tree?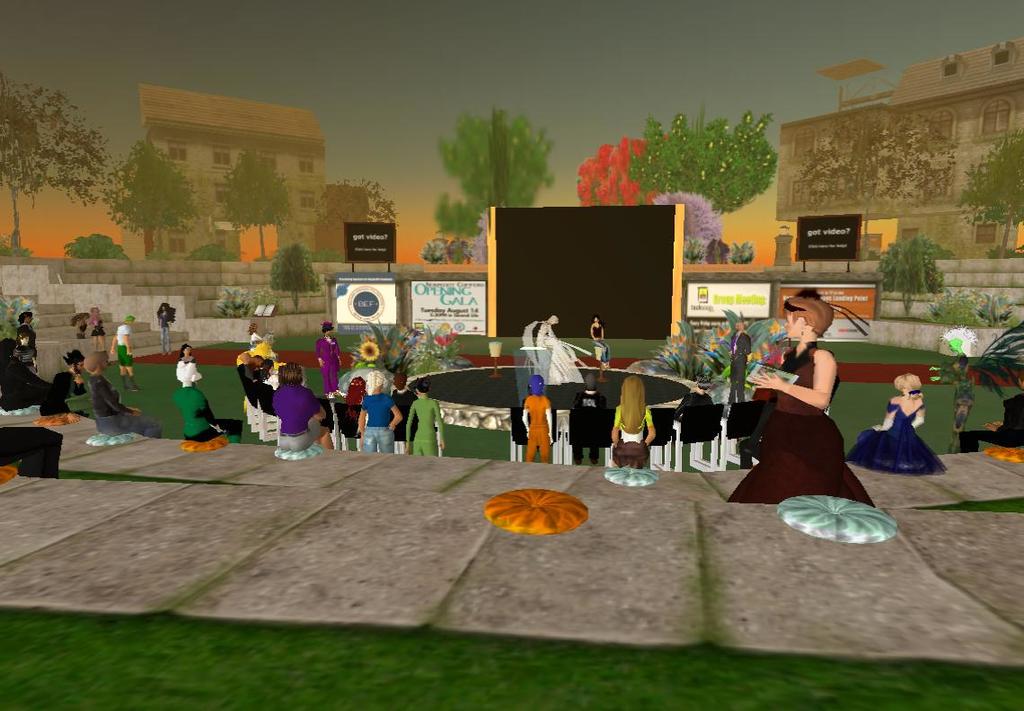
(599, 103, 784, 238)
